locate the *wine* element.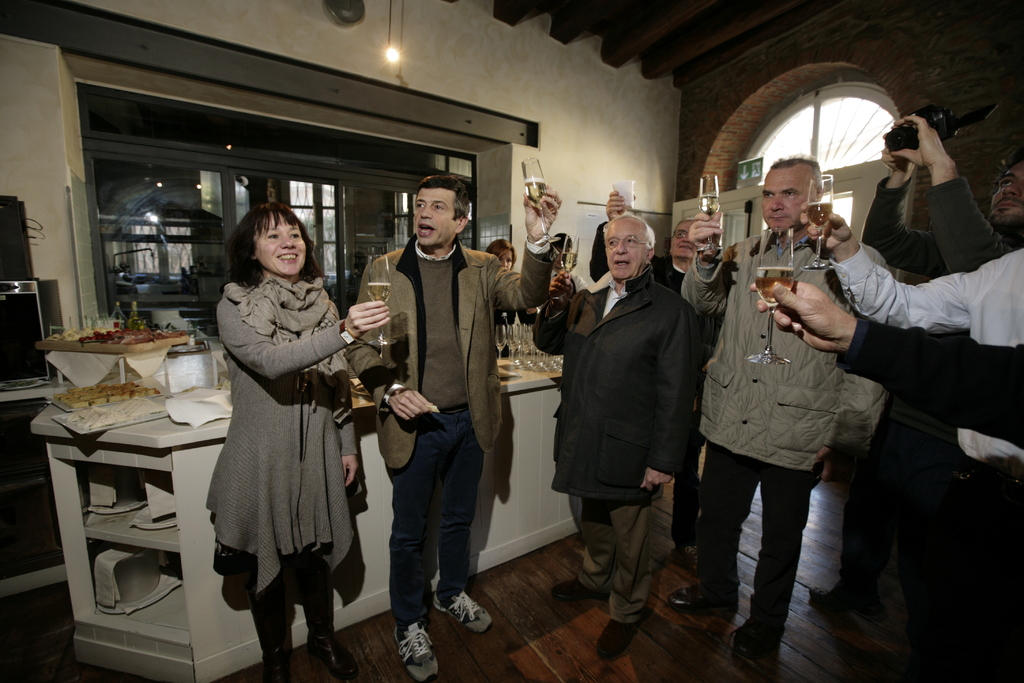
Element bbox: 810,203,833,223.
